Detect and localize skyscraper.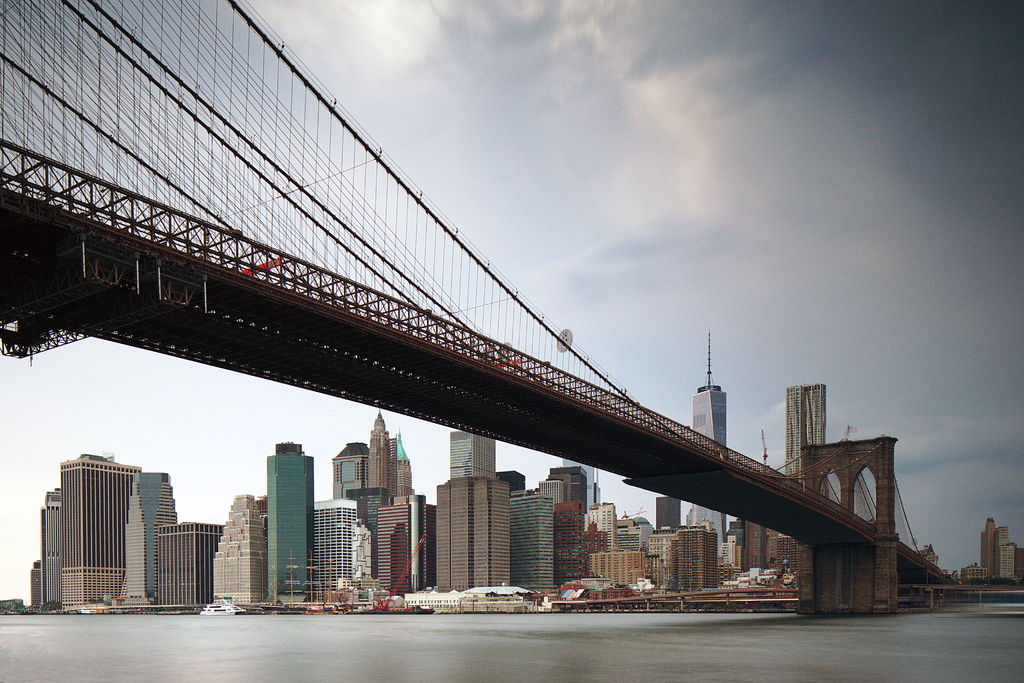
Localized at crop(45, 447, 143, 605).
